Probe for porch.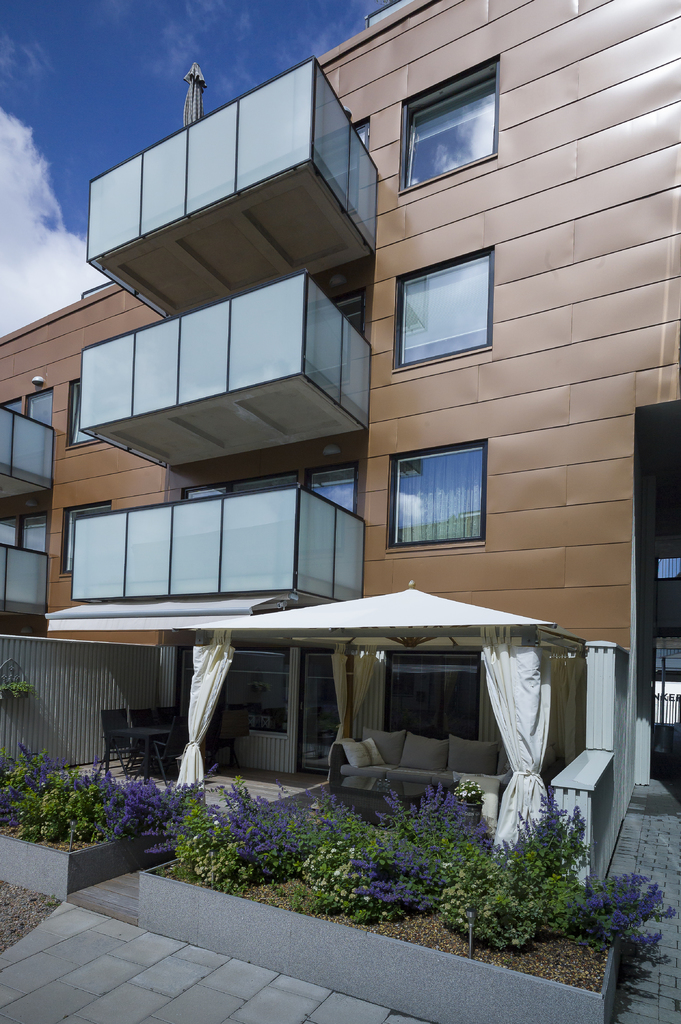
Probe result: box(83, 53, 379, 323).
